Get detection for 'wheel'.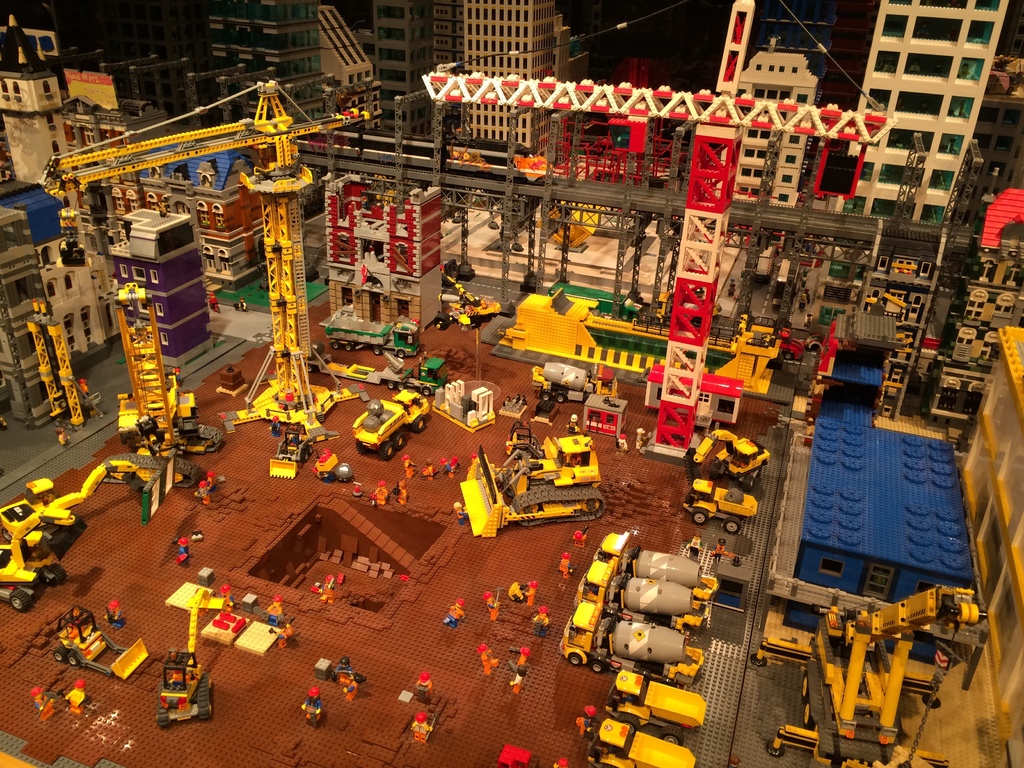
Detection: [x1=328, y1=344, x2=337, y2=349].
